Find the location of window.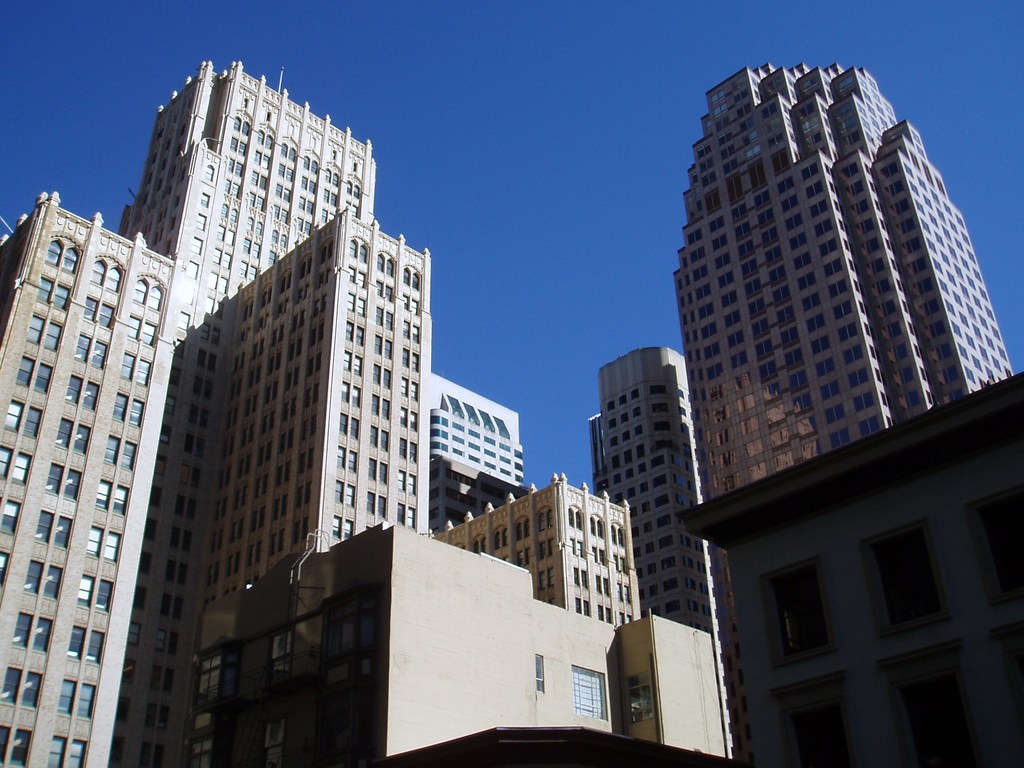
Location: l=199, t=650, r=242, b=705.
